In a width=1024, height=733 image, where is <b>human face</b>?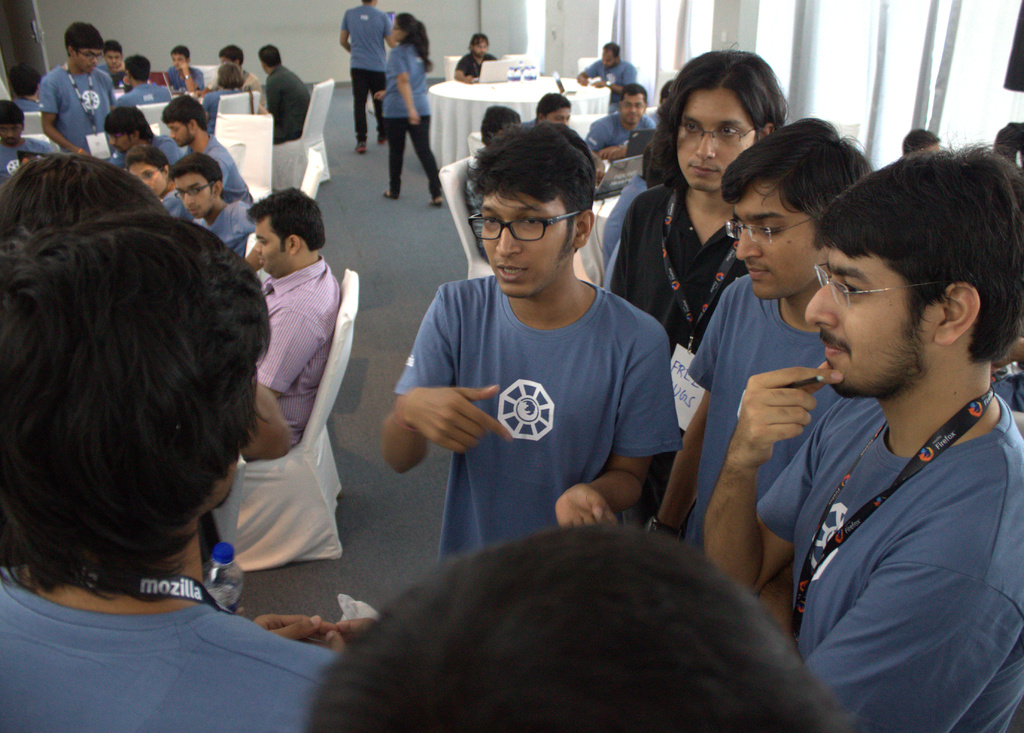
select_region(474, 37, 490, 53).
